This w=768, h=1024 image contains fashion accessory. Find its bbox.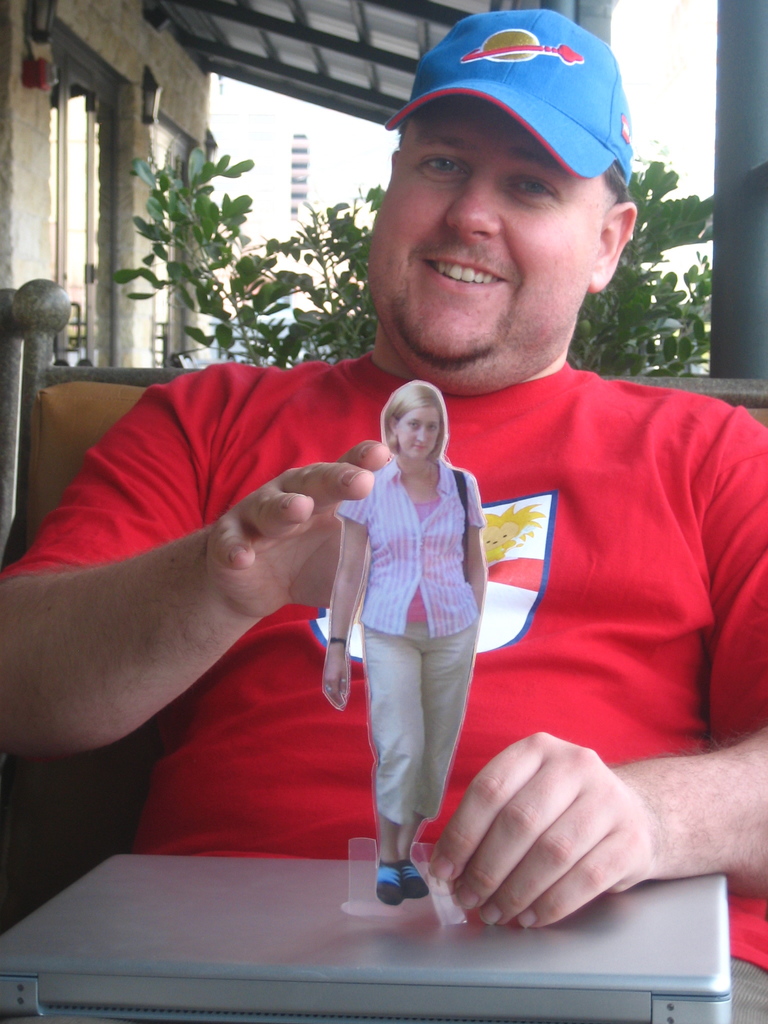
l=374, t=858, r=406, b=906.
